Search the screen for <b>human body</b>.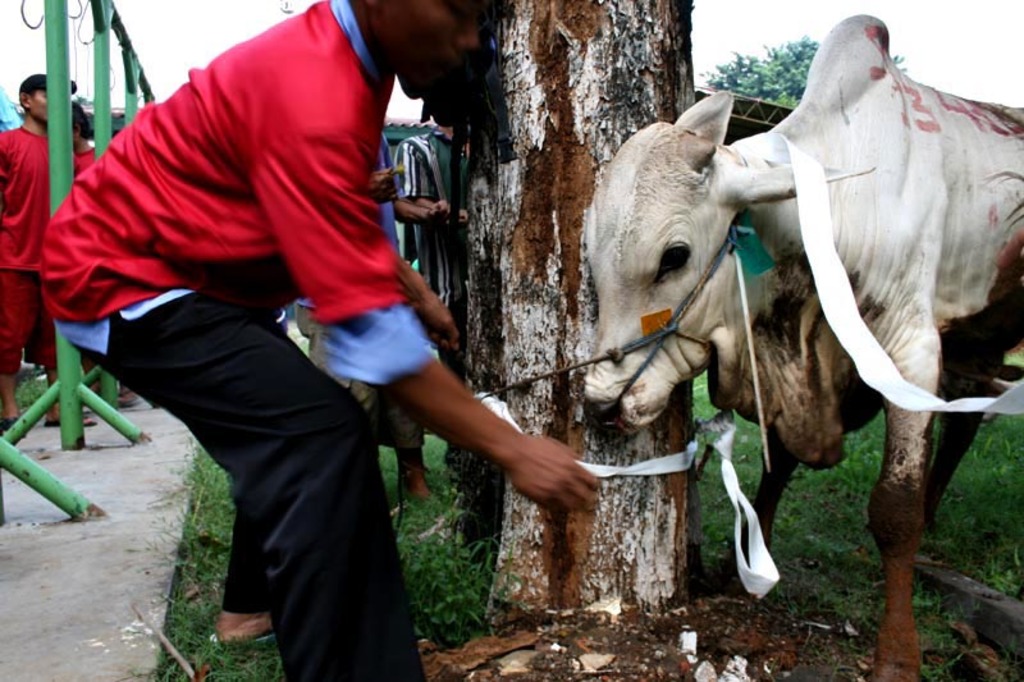
Found at detection(64, 0, 474, 645).
